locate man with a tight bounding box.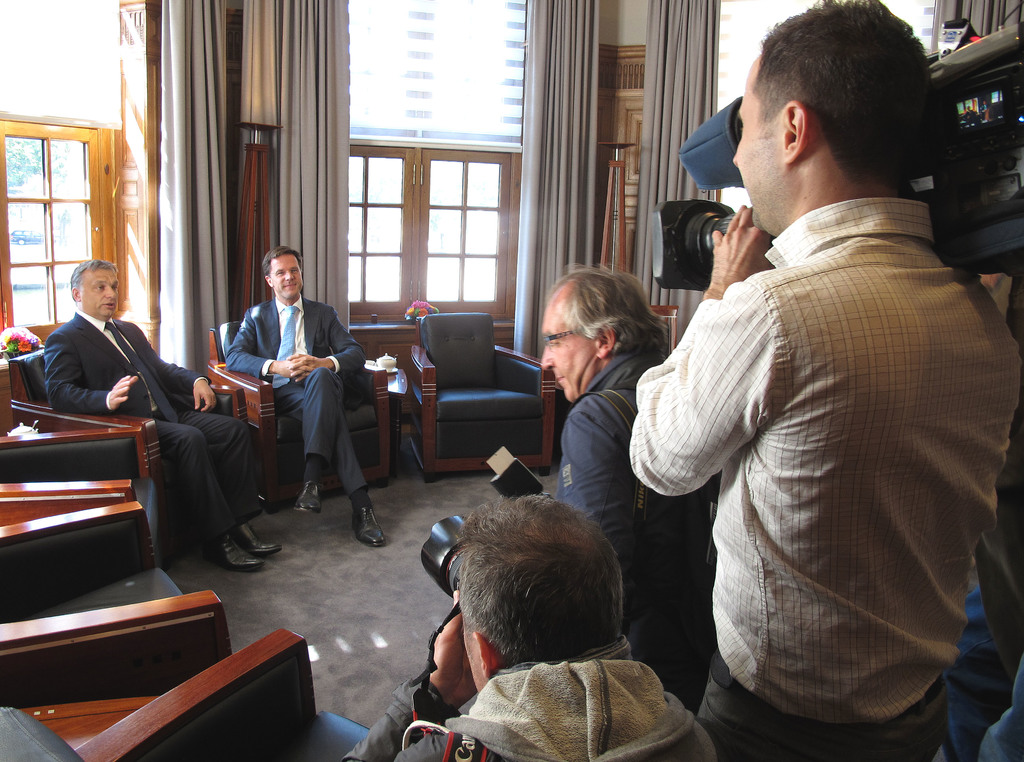
(36,268,280,571).
